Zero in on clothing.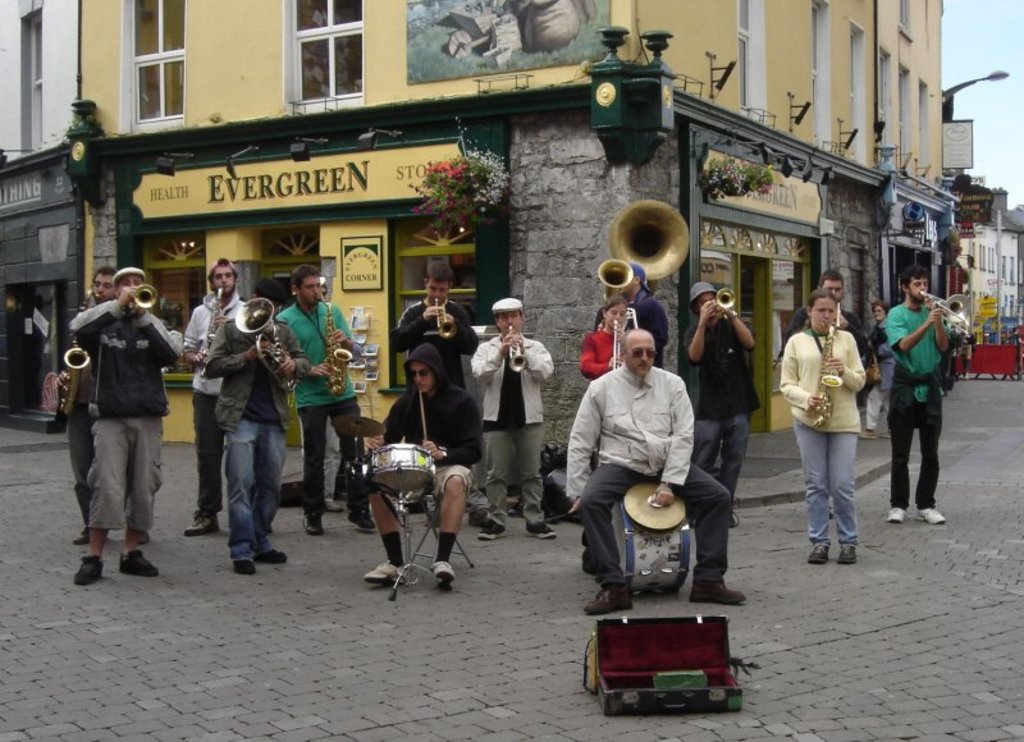
Zeroed in: 682, 310, 769, 494.
